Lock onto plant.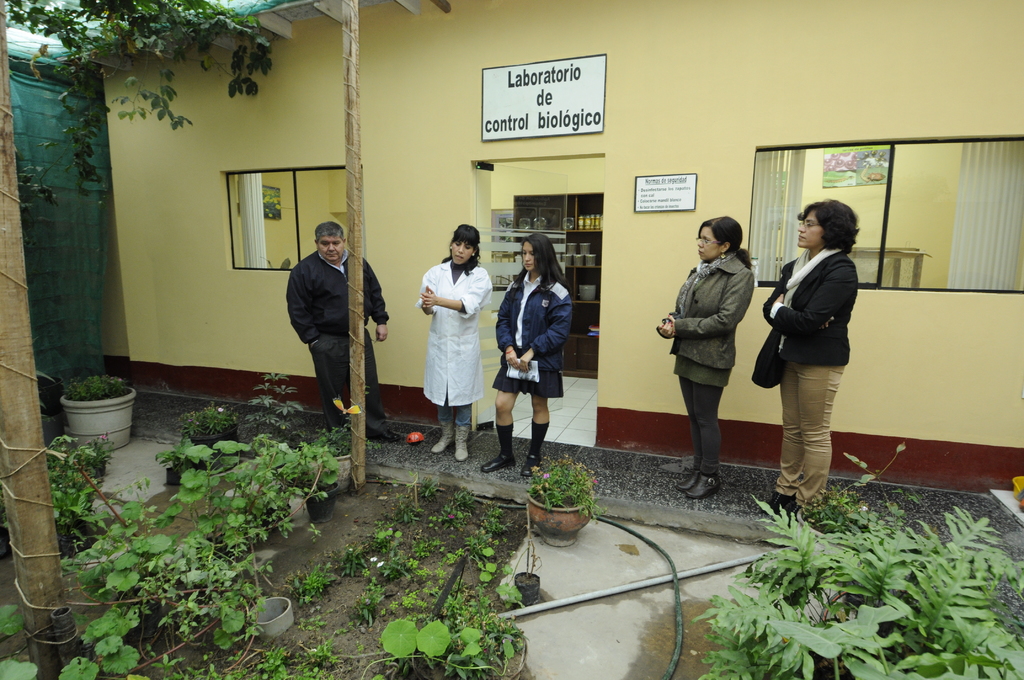
Locked: BBox(475, 535, 513, 579).
